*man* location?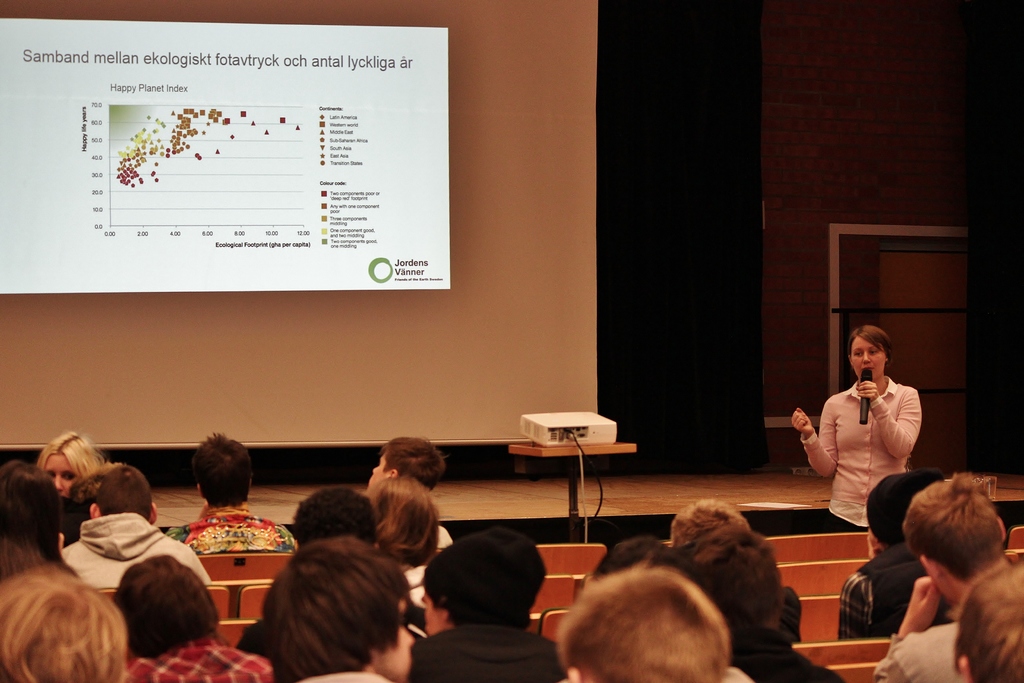
(59,466,207,588)
